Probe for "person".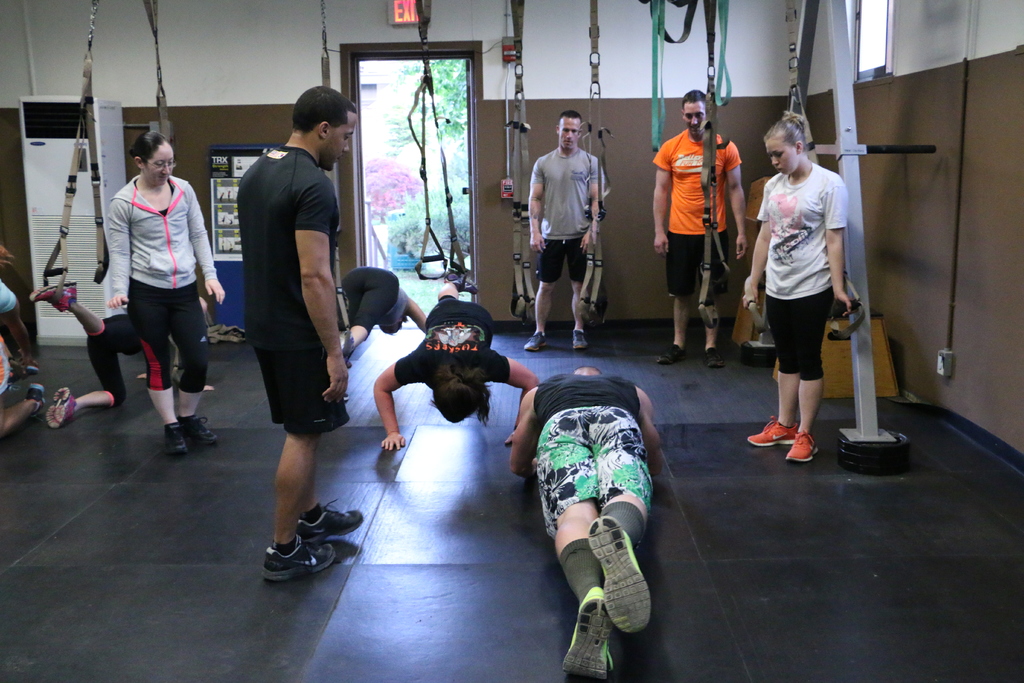
Probe result: region(0, 252, 53, 437).
